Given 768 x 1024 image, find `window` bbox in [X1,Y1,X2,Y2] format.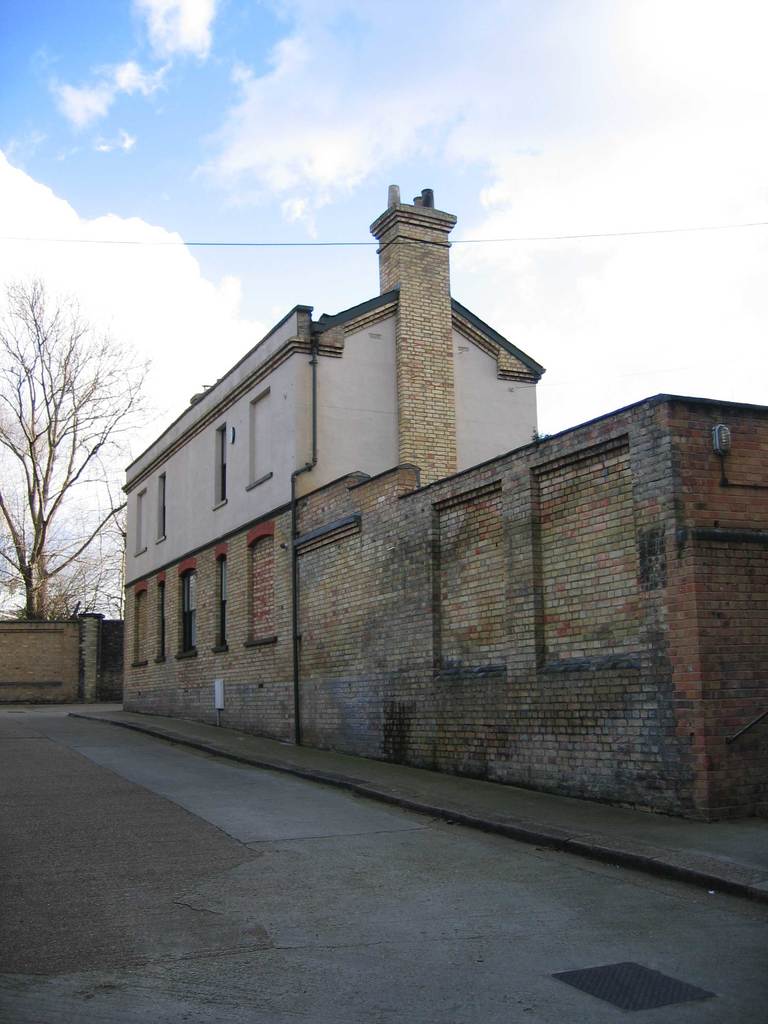
[182,570,198,655].
